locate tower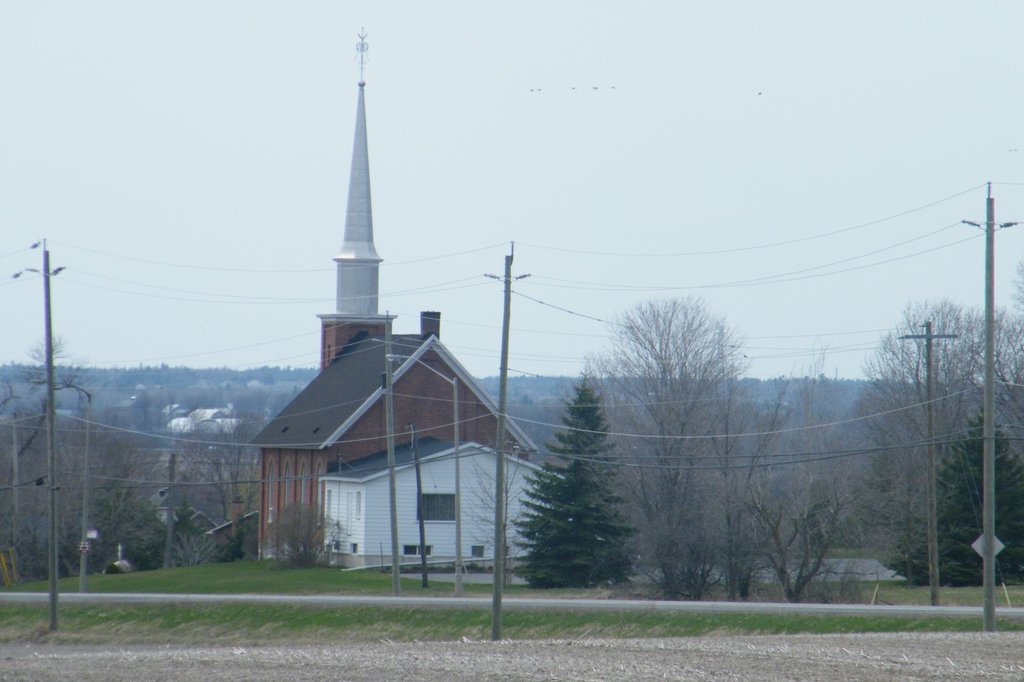
<region>302, 38, 401, 363</region>
